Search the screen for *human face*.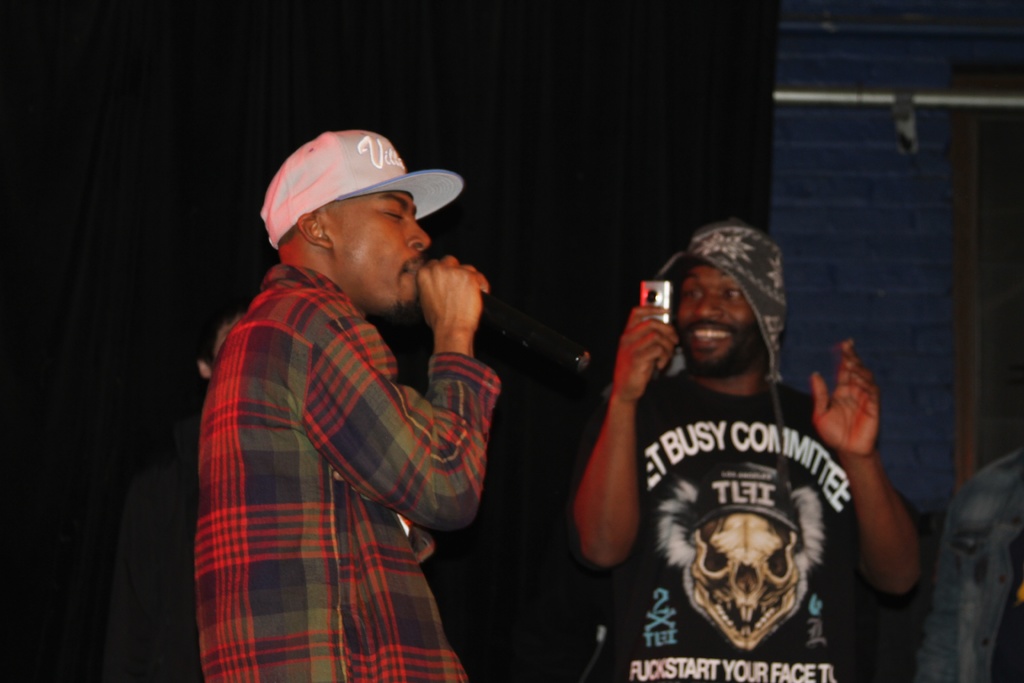
Found at <bbox>325, 193, 430, 302</bbox>.
